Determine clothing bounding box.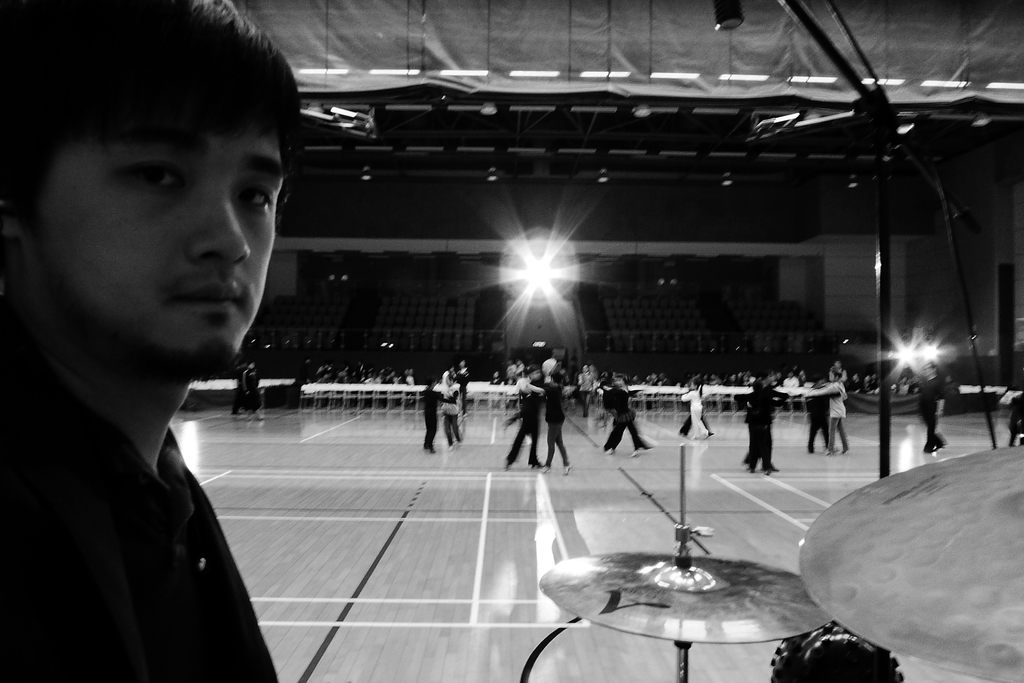
Determined: <bbox>506, 374, 543, 461</bbox>.
